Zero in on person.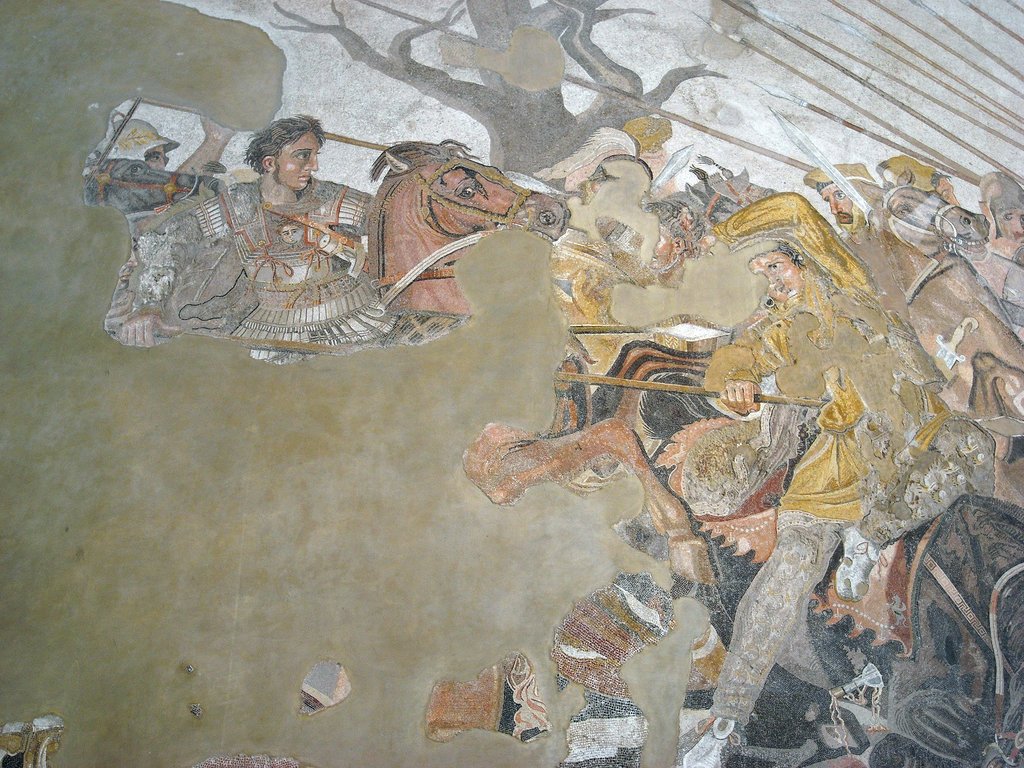
Zeroed in: 186,106,371,349.
